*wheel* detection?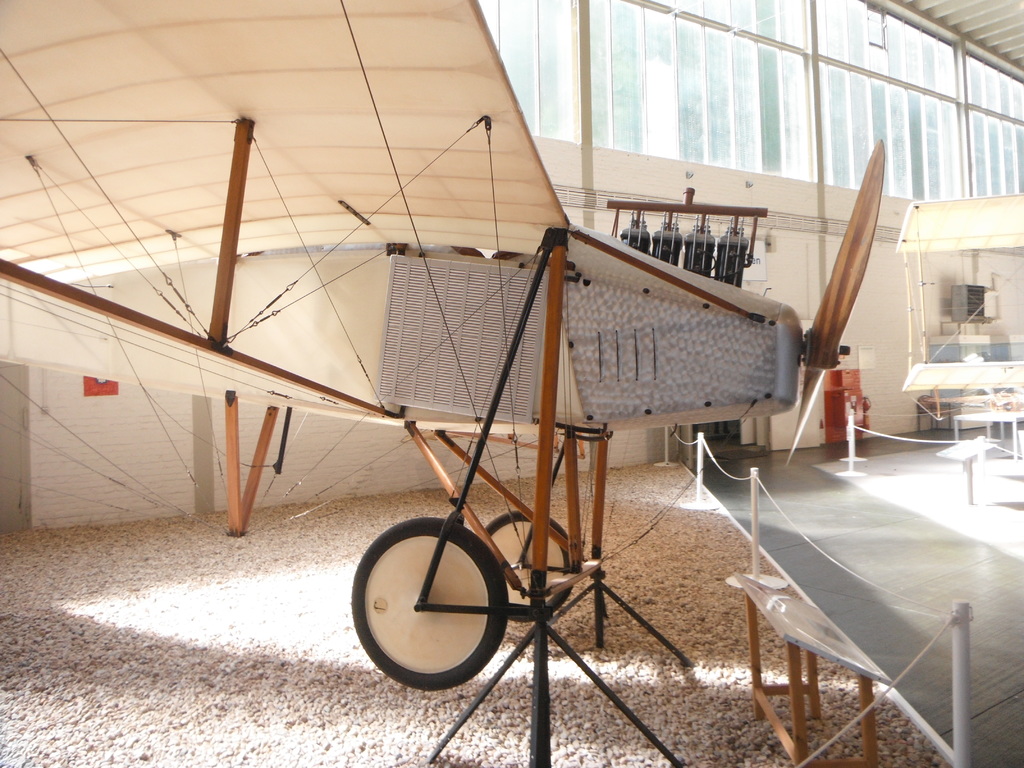
crop(350, 513, 508, 692)
